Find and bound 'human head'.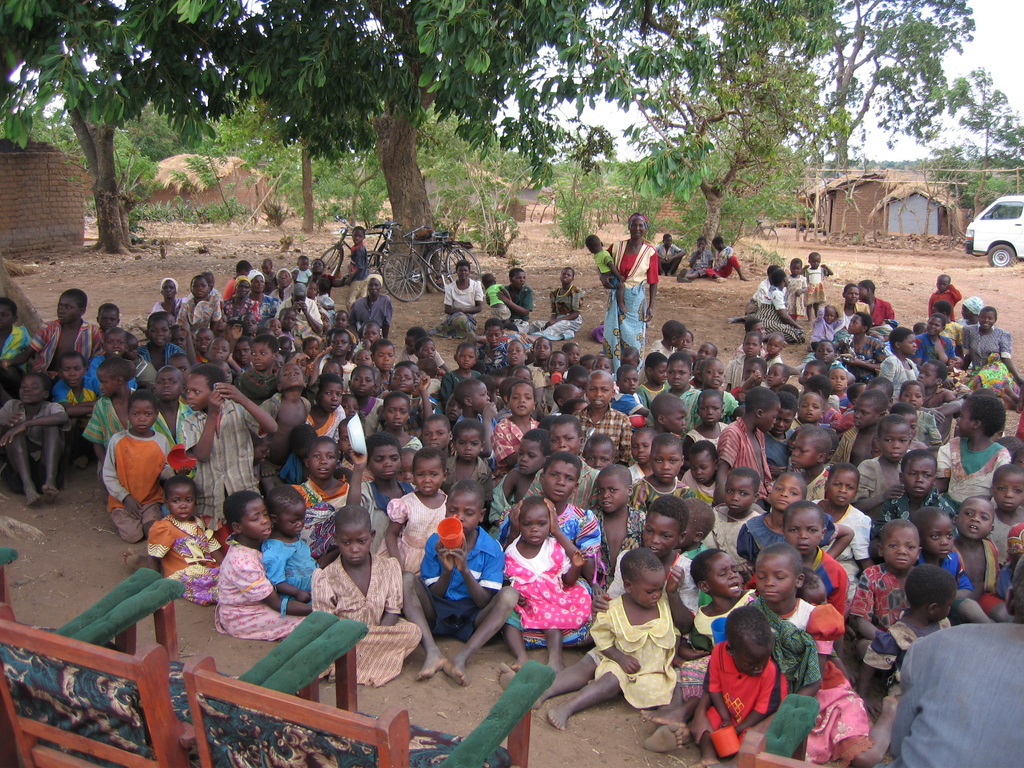
Bound: l=453, t=419, r=486, b=462.
